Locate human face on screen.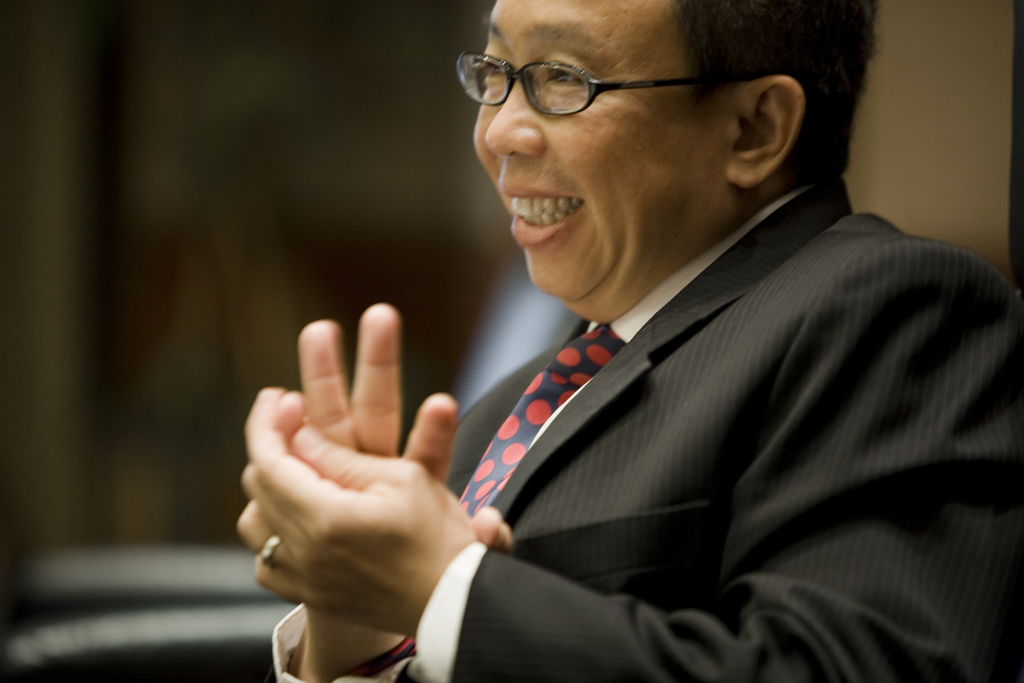
On screen at detection(474, 0, 726, 326).
